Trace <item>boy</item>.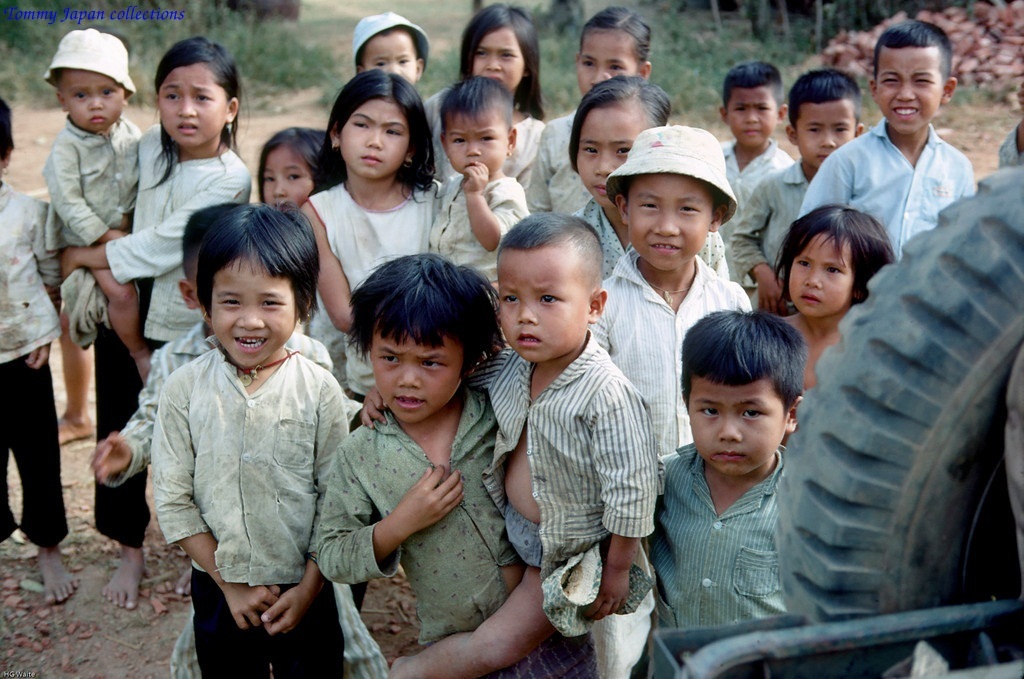
Traced to detection(43, 25, 152, 387).
